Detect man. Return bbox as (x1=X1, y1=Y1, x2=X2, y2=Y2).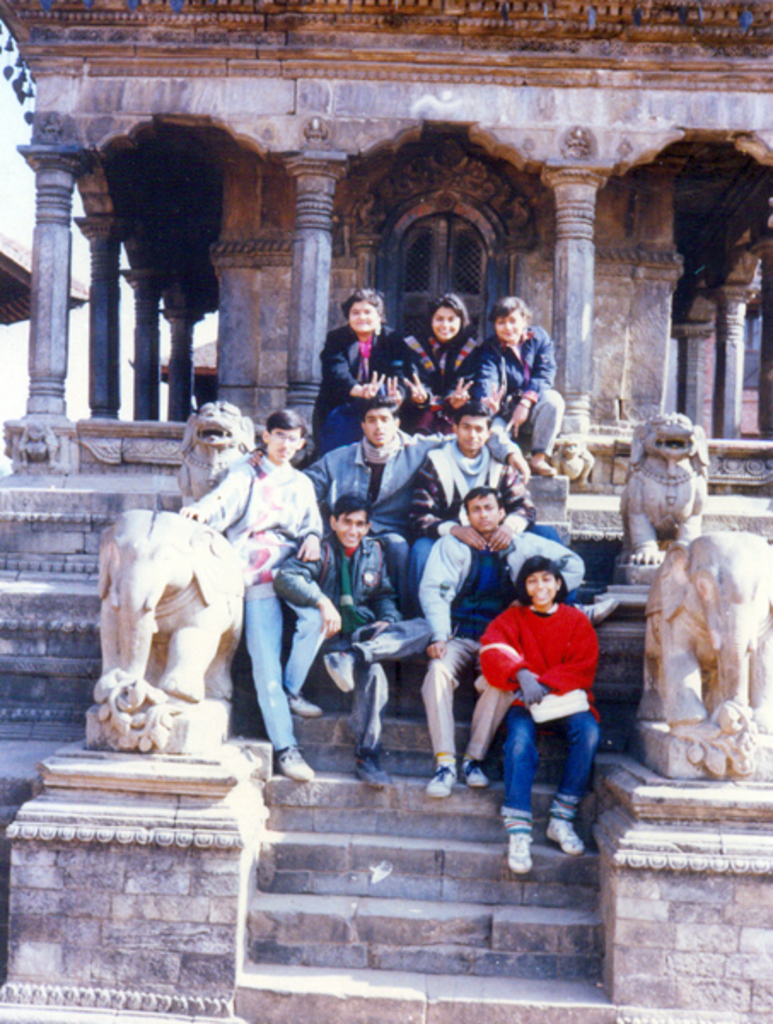
(x1=242, y1=393, x2=522, y2=614).
